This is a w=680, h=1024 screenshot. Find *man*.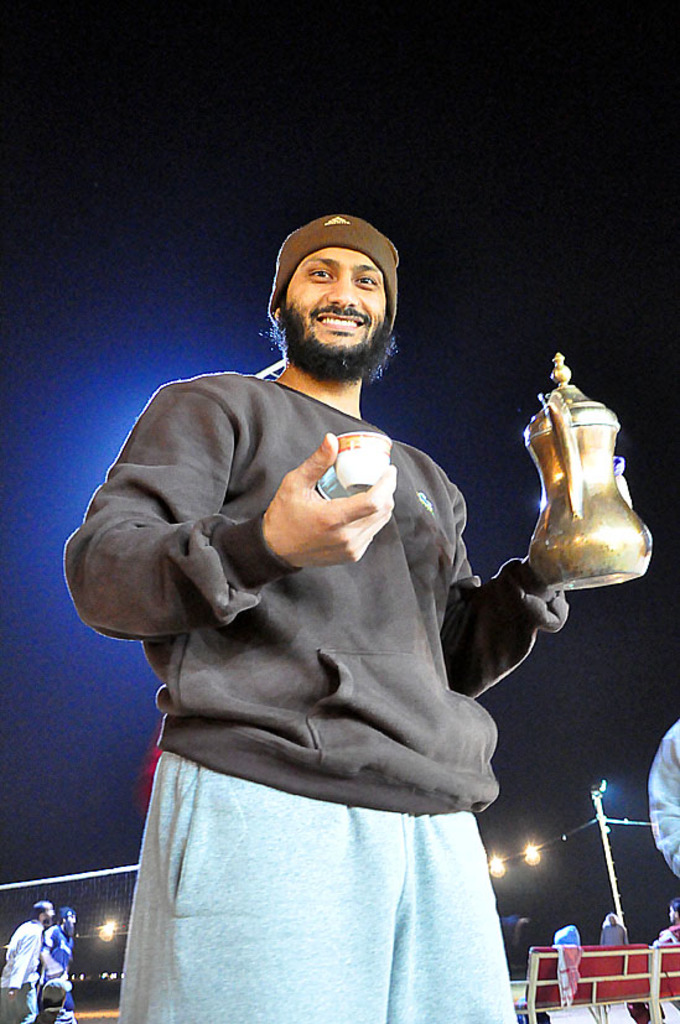
Bounding box: [50,898,93,1022].
